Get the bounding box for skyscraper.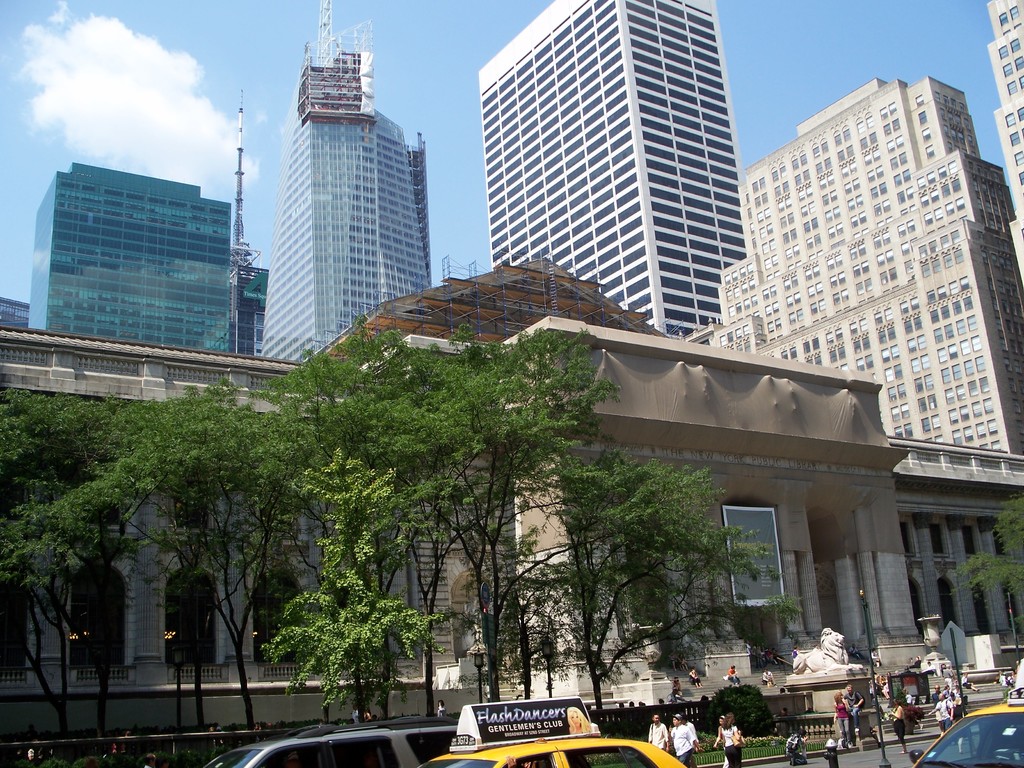
region(712, 80, 1023, 457).
